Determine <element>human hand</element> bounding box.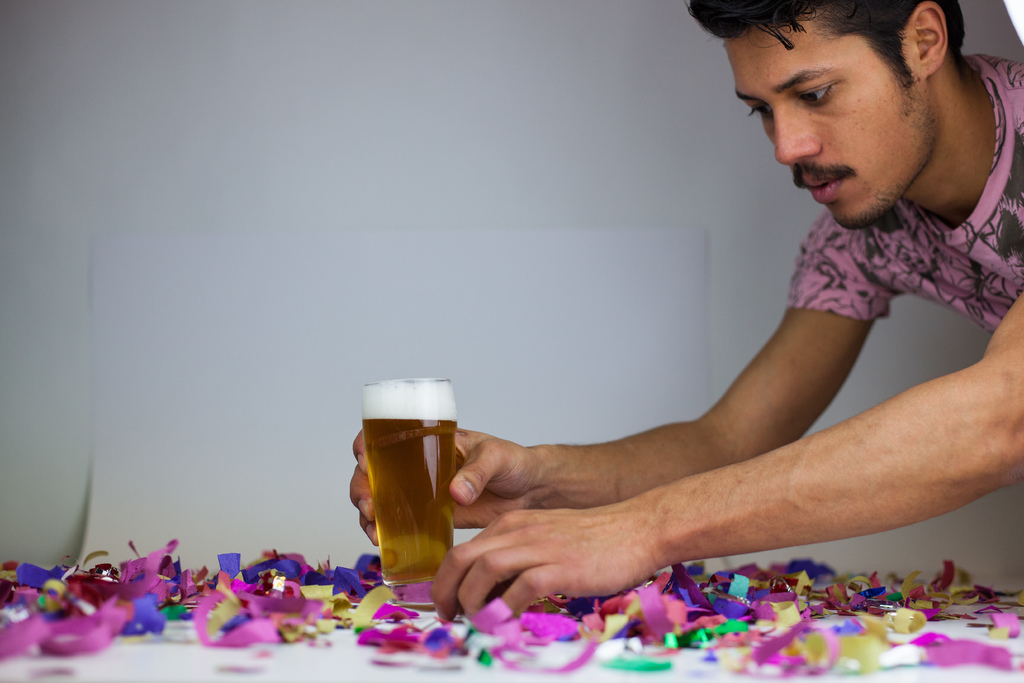
Determined: [347, 428, 548, 549].
